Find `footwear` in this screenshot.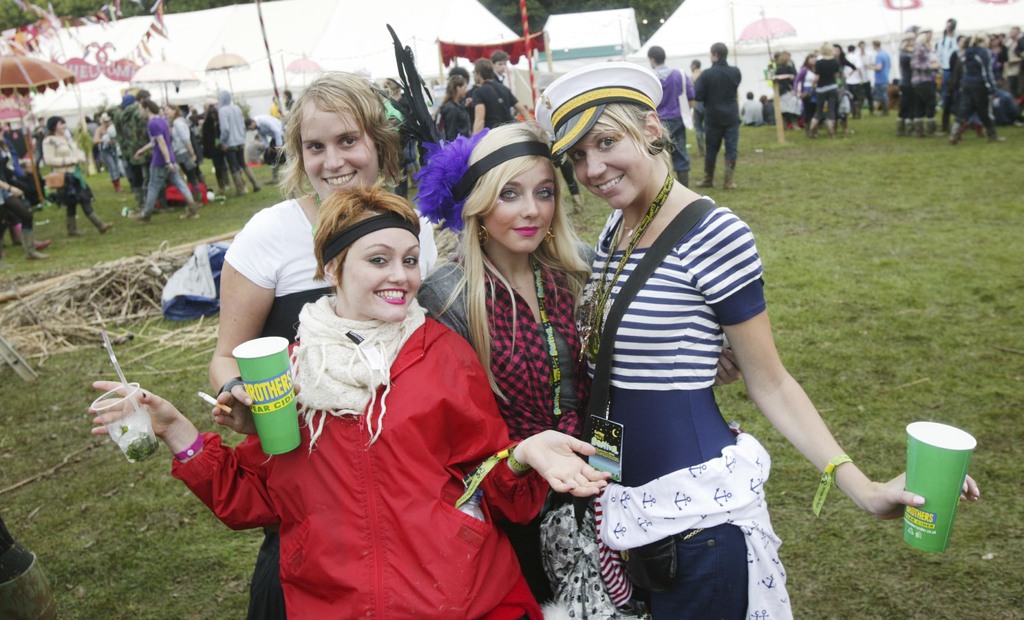
The bounding box for `footwear` is detection(721, 158, 739, 189).
